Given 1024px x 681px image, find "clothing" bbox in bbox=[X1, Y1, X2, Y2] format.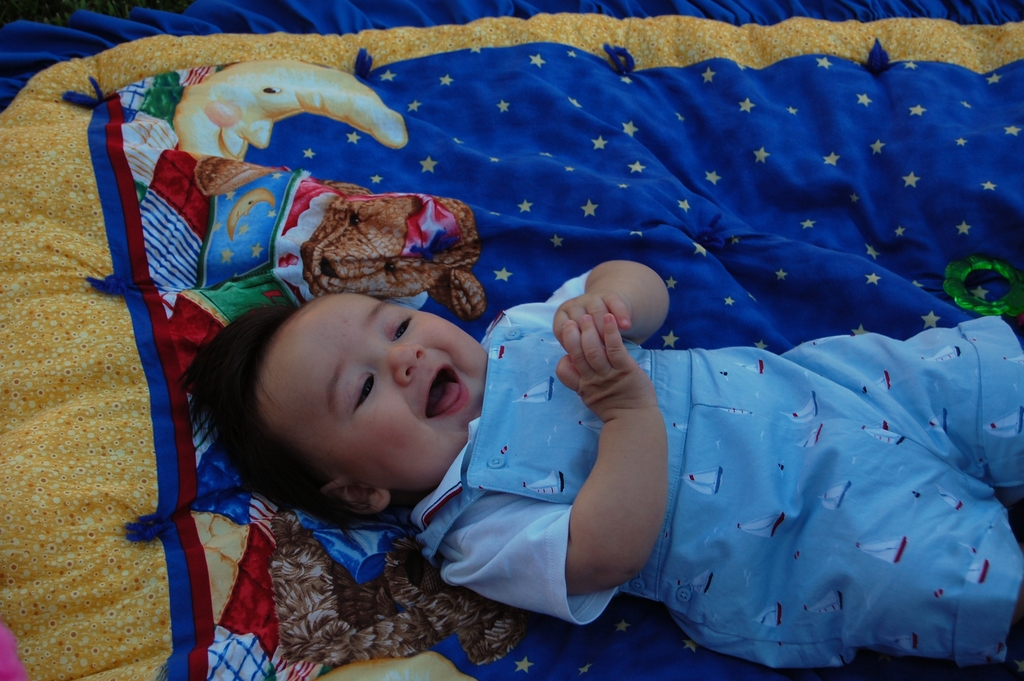
bbox=[401, 302, 1023, 680].
